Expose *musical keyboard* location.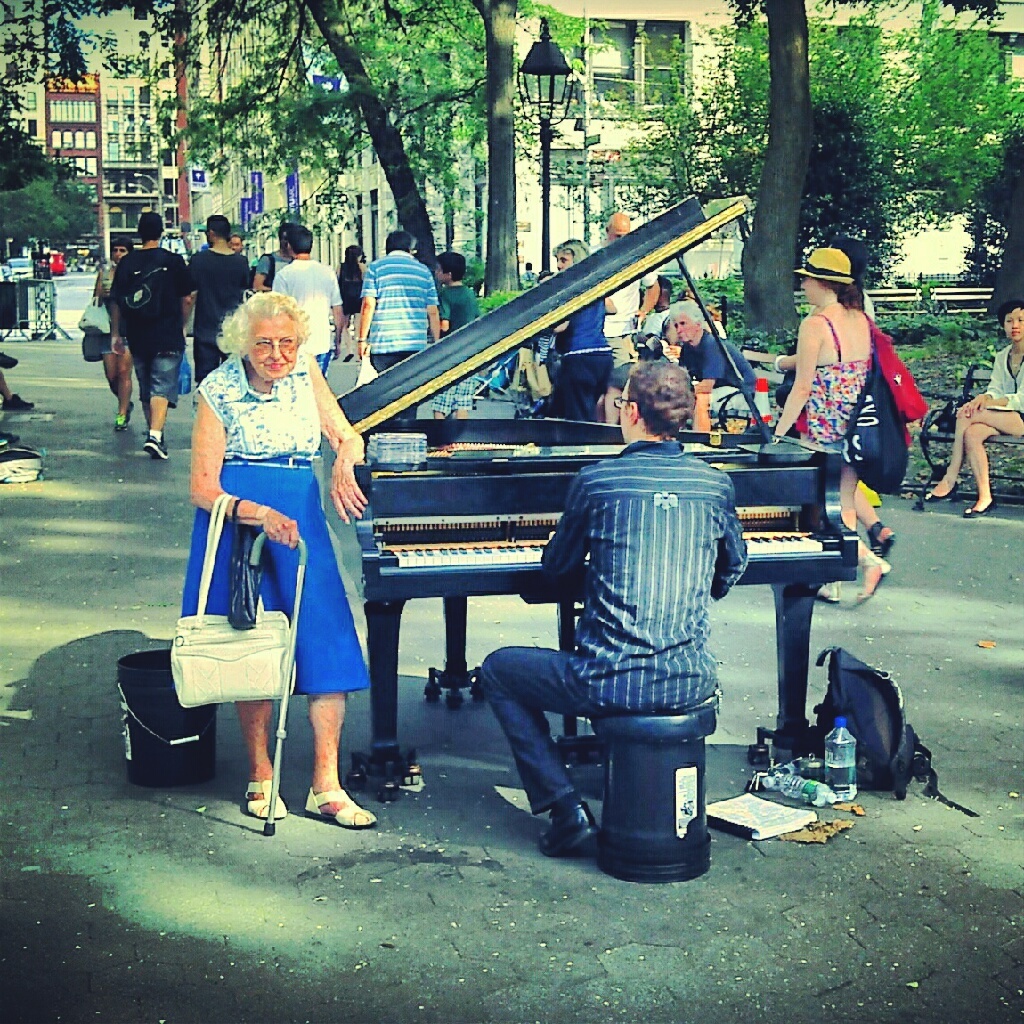
Exposed at detection(394, 536, 815, 568).
